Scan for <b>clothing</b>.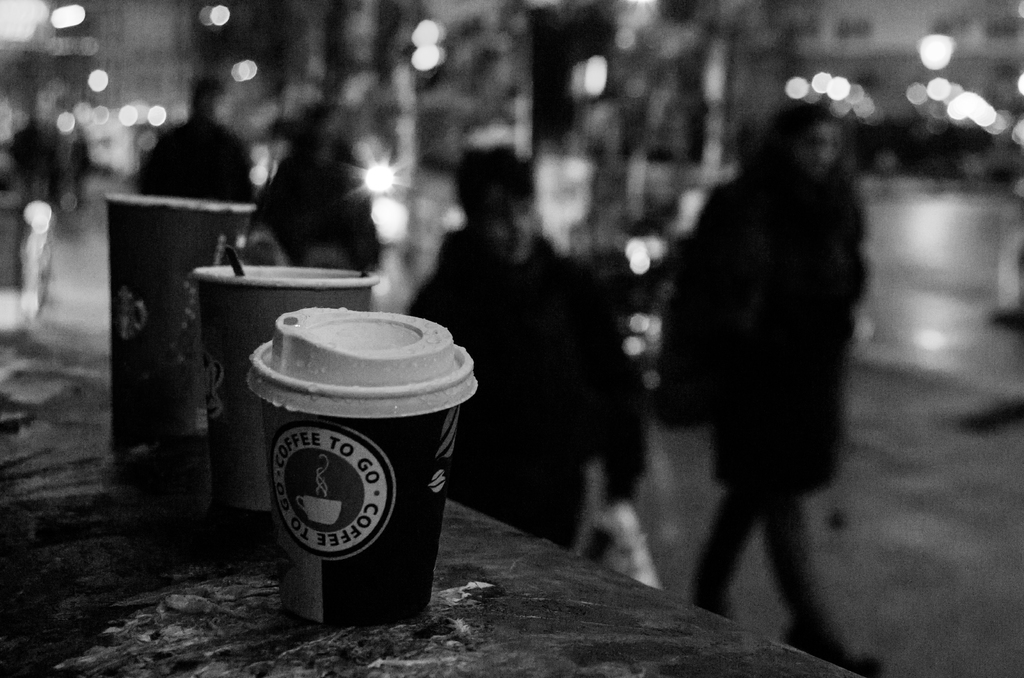
Scan result: x1=400 y1=232 x2=649 y2=555.
